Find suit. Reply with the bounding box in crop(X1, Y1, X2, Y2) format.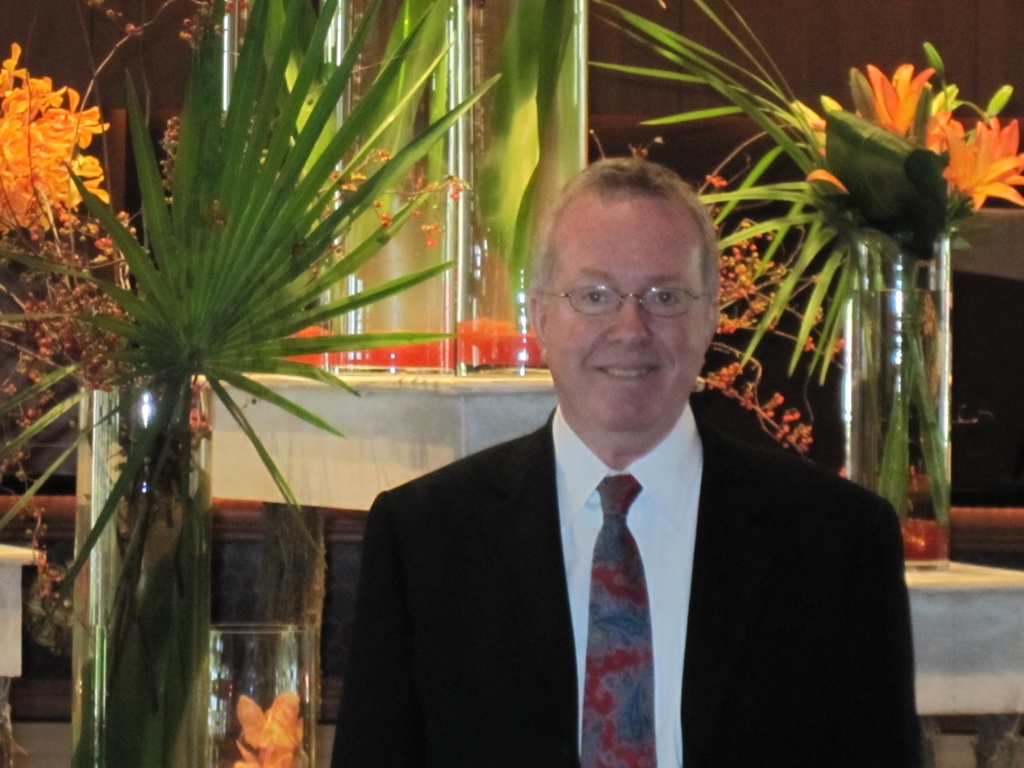
crop(346, 315, 918, 755).
